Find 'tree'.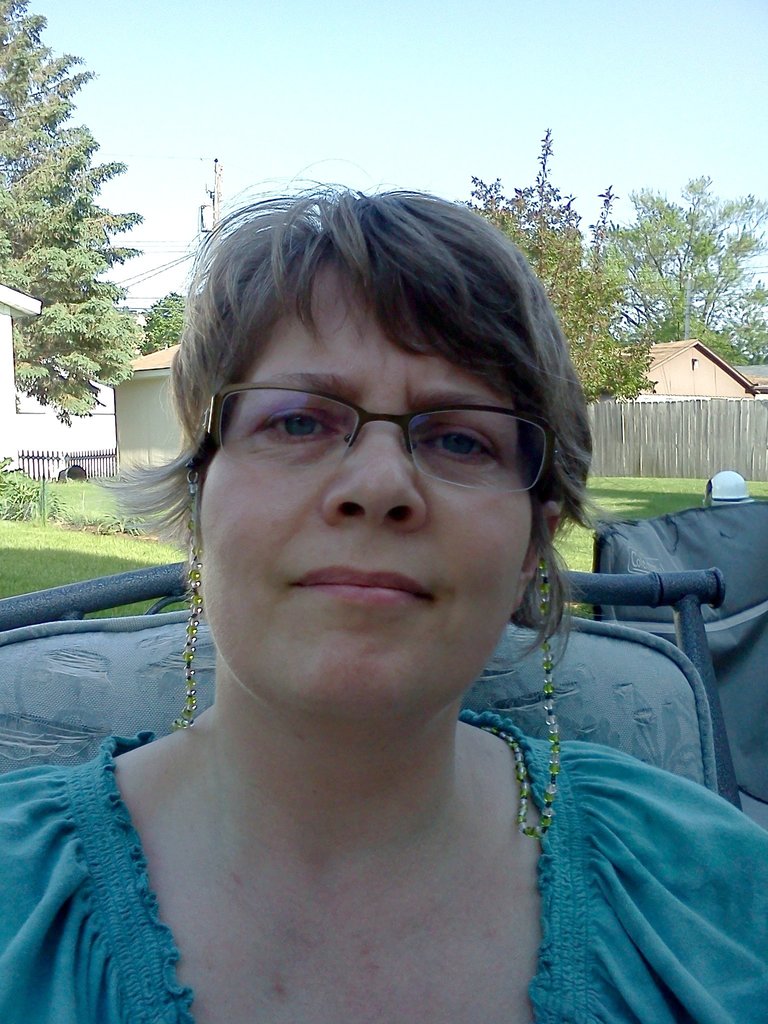
460,127,661,407.
